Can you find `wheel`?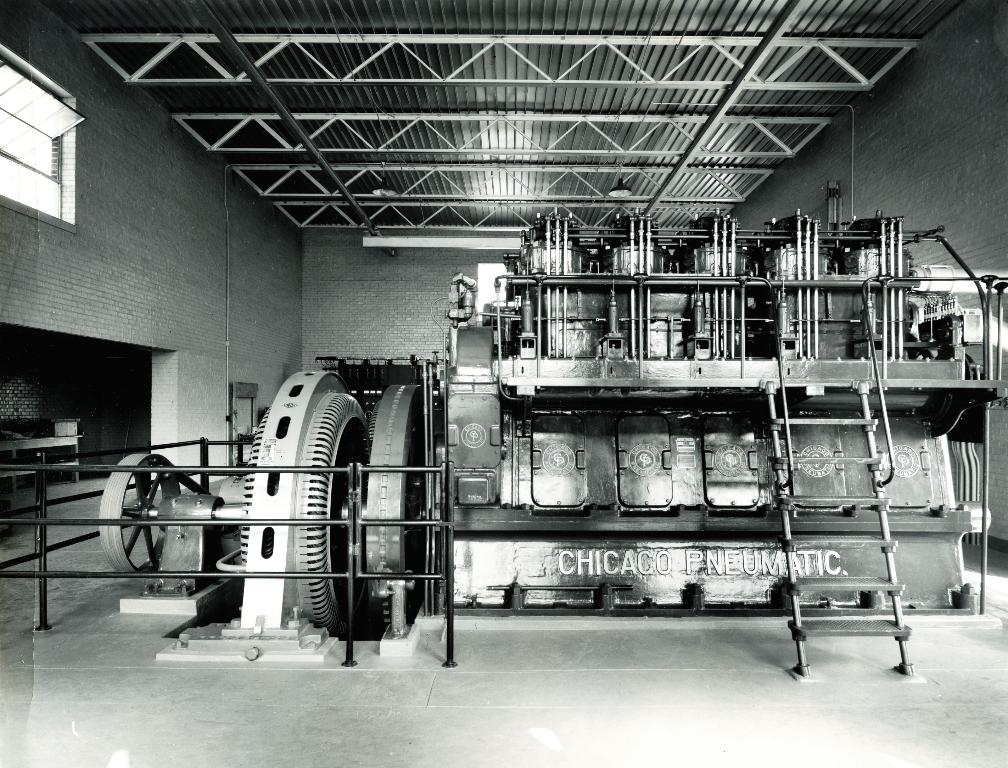
Yes, bounding box: 103:457:181:576.
